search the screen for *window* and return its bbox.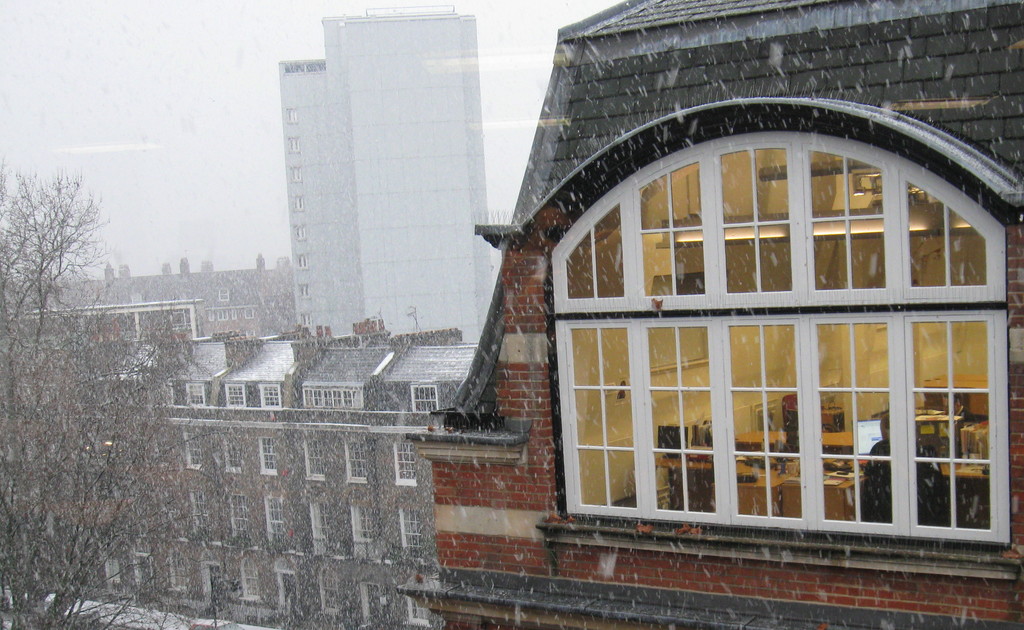
Found: <bbox>293, 164, 300, 180</bbox>.
